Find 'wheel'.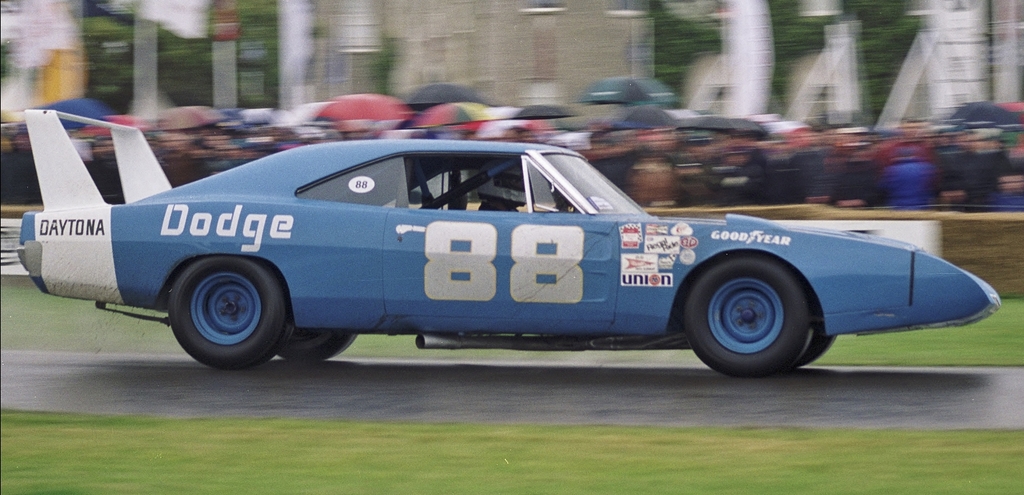
bbox=[681, 250, 810, 371].
